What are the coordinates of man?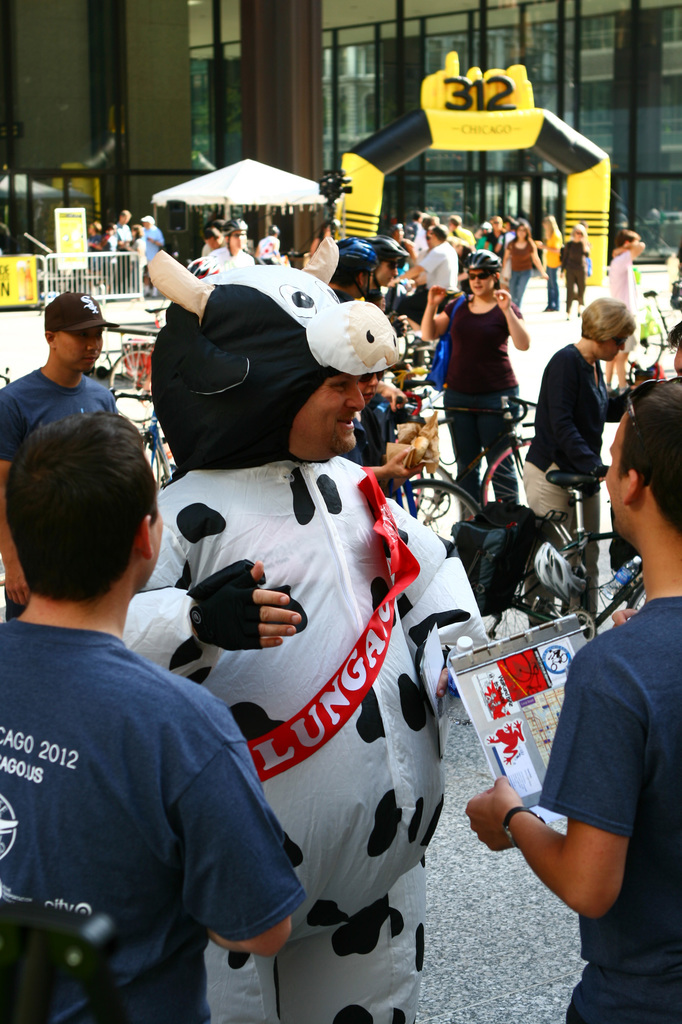
crop(113, 259, 530, 1023).
